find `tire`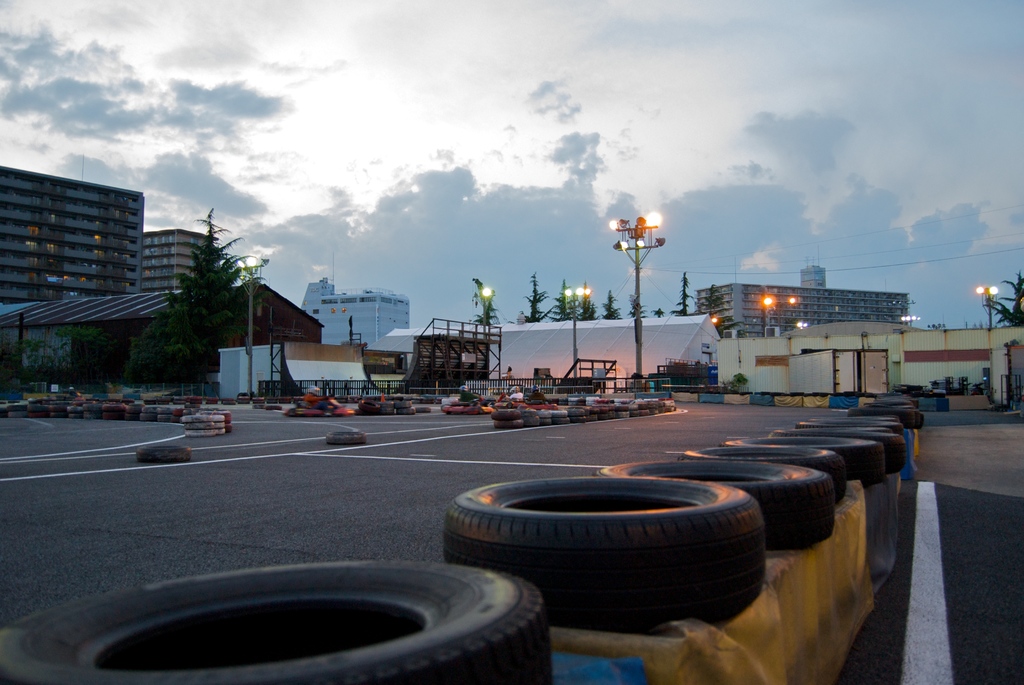
bbox=(0, 558, 541, 684)
